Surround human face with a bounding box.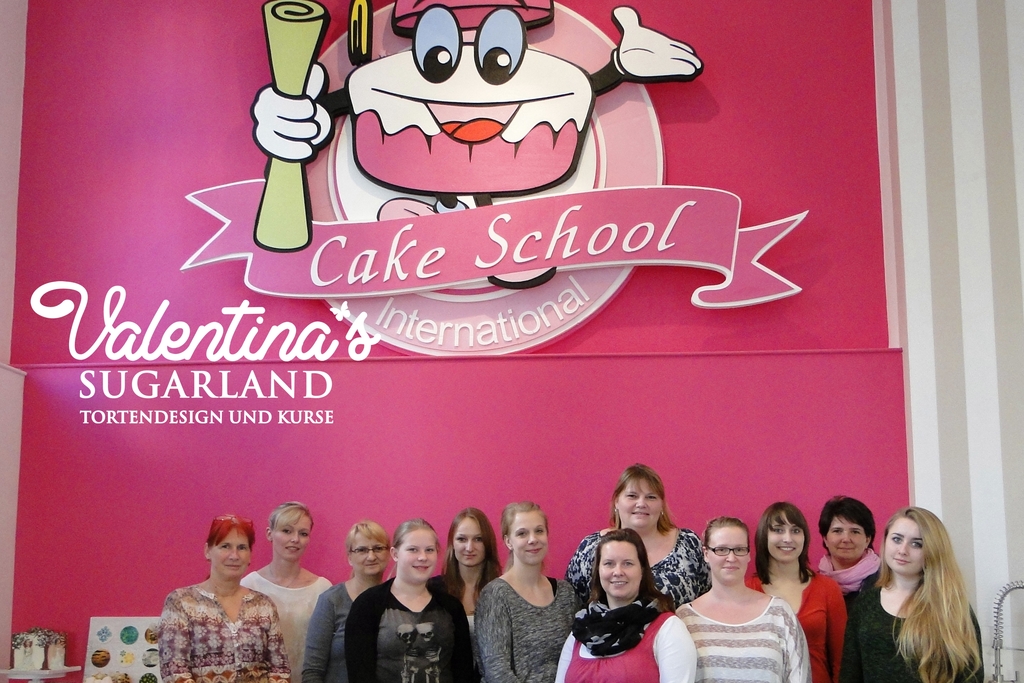
767,514,804,564.
